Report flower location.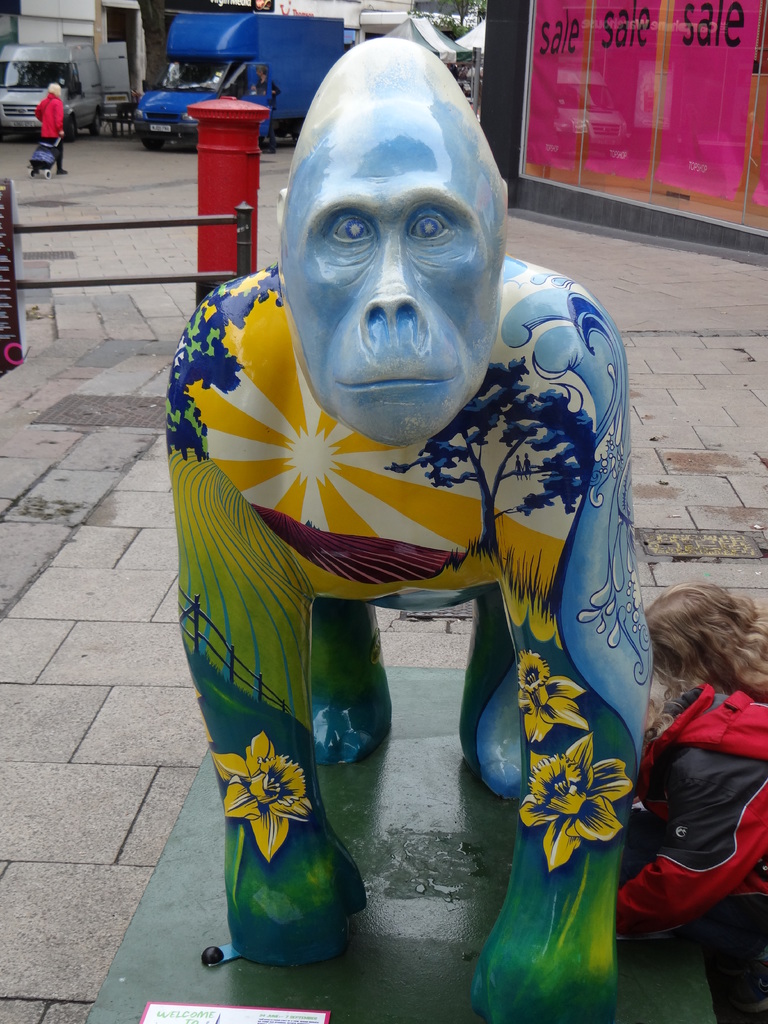
Report: locate(208, 732, 312, 865).
